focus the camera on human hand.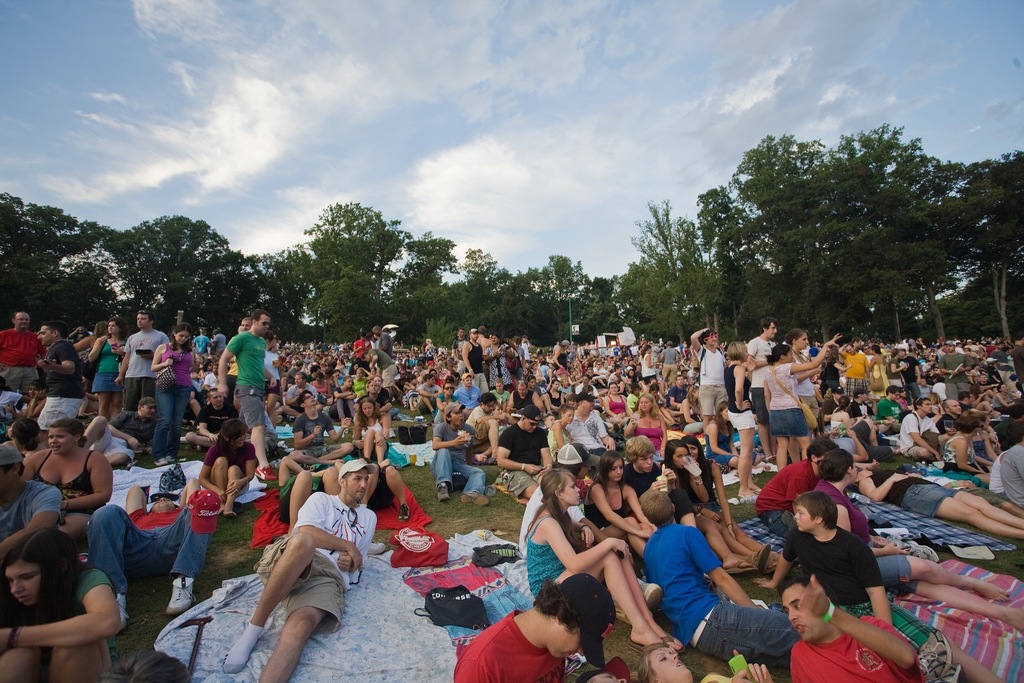
Focus region: 33, 388, 48, 403.
